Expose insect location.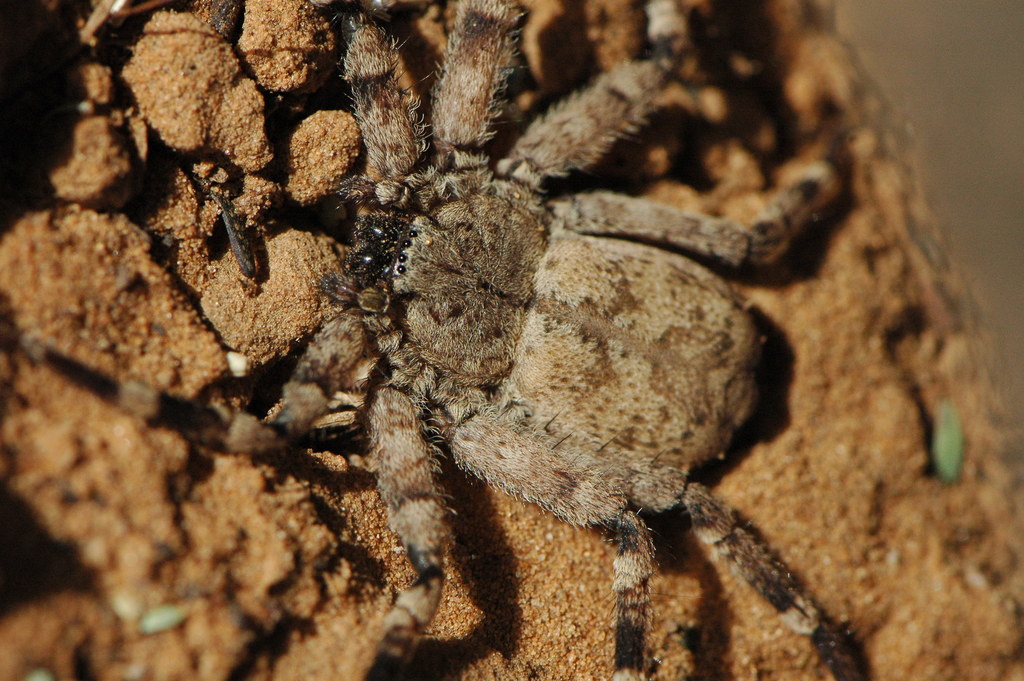
Exposed at <region>0, 0, 877, 680</region>.
